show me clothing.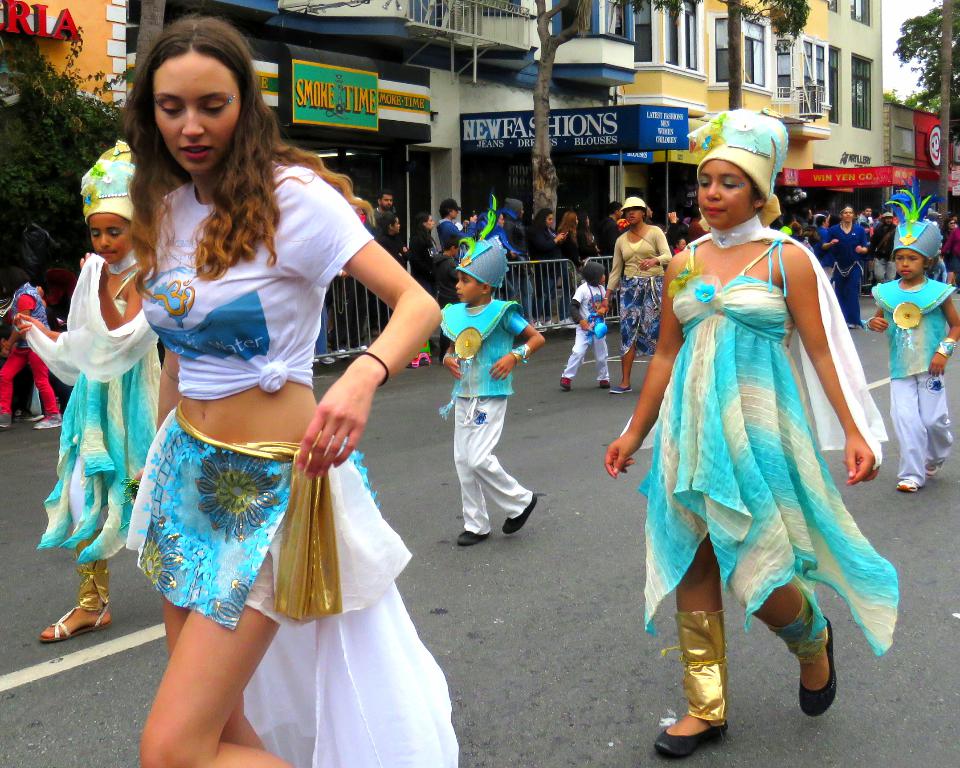
clothing is here: 816, 213, 868, 314.
